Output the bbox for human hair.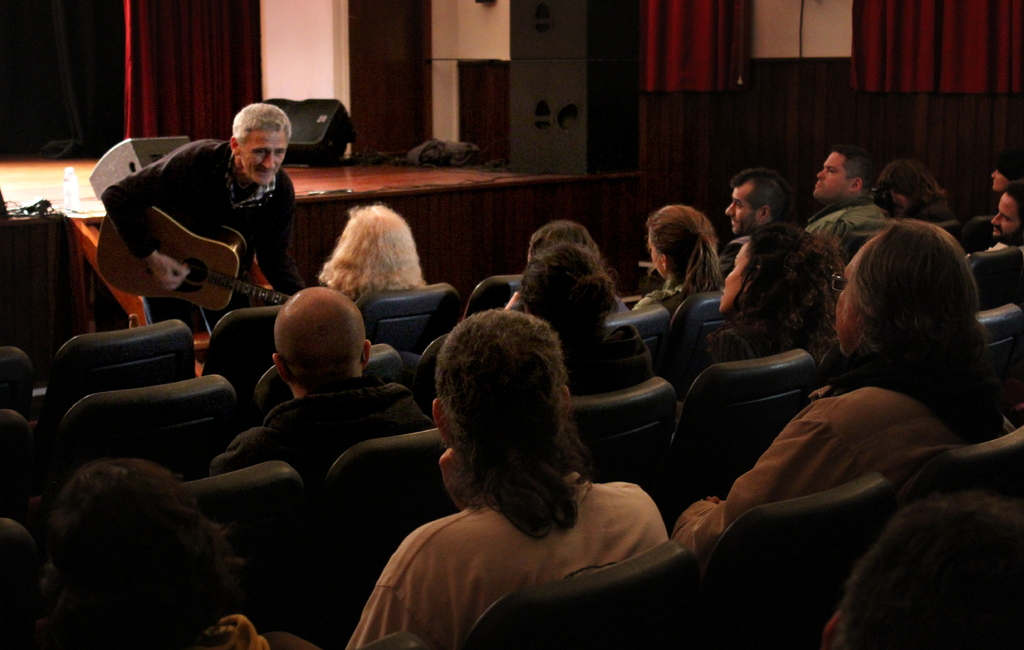
(643,204,724,307).
